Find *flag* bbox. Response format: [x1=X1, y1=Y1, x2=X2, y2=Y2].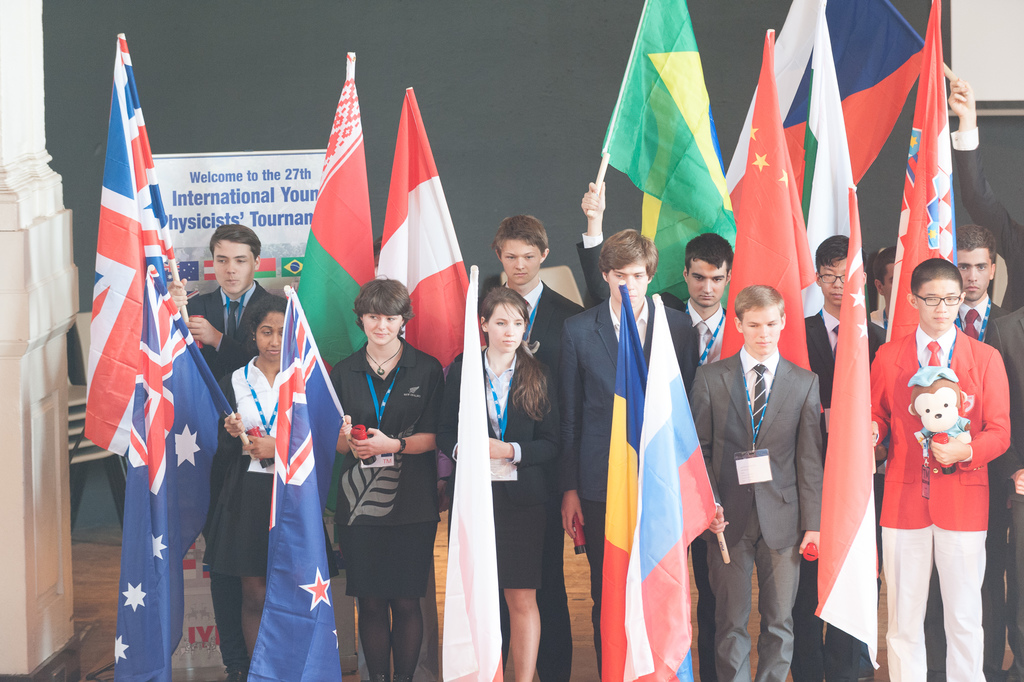
[x1=722, y1=0, x2=934, y2=202].
